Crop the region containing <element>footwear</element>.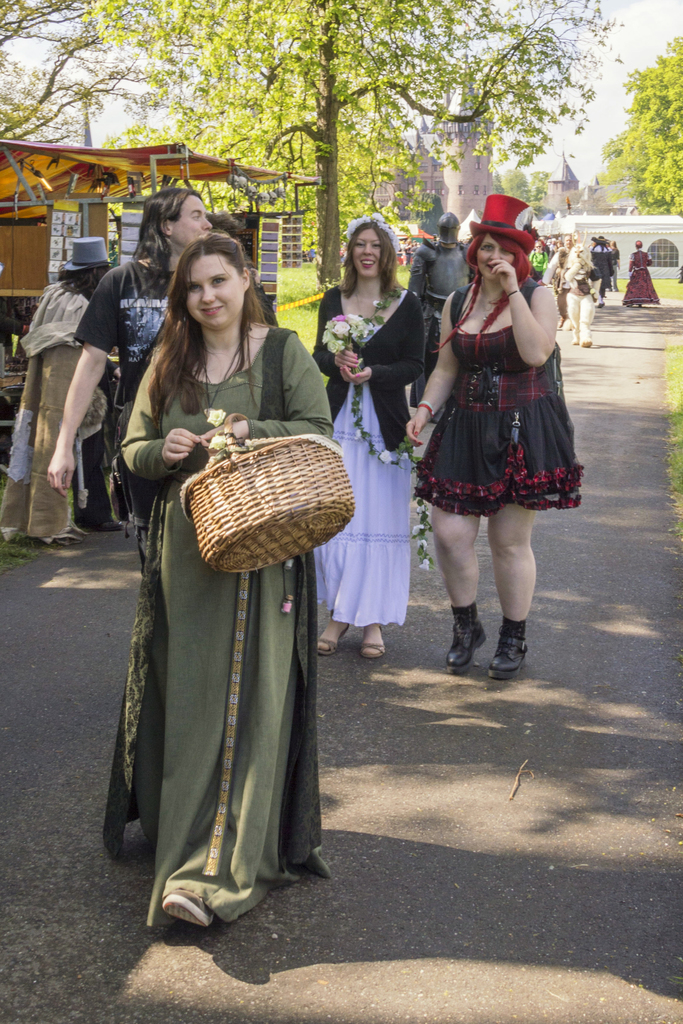
Crop region: 487:630:532:685.
